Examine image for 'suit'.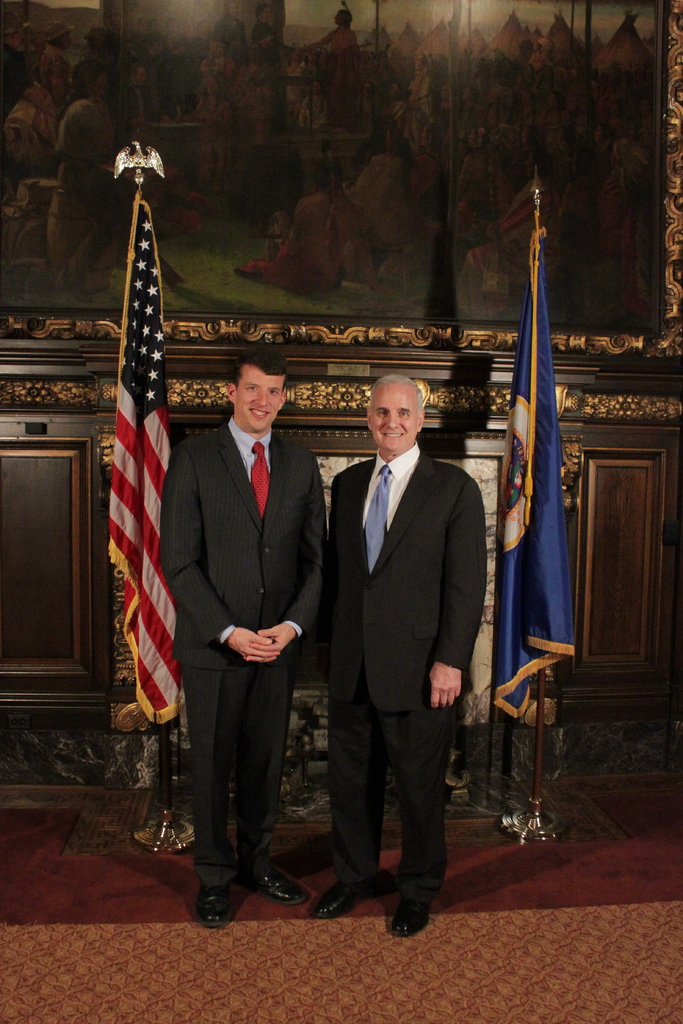
Examination result: <bbox>311, 353, 493, 937</bbox>.
